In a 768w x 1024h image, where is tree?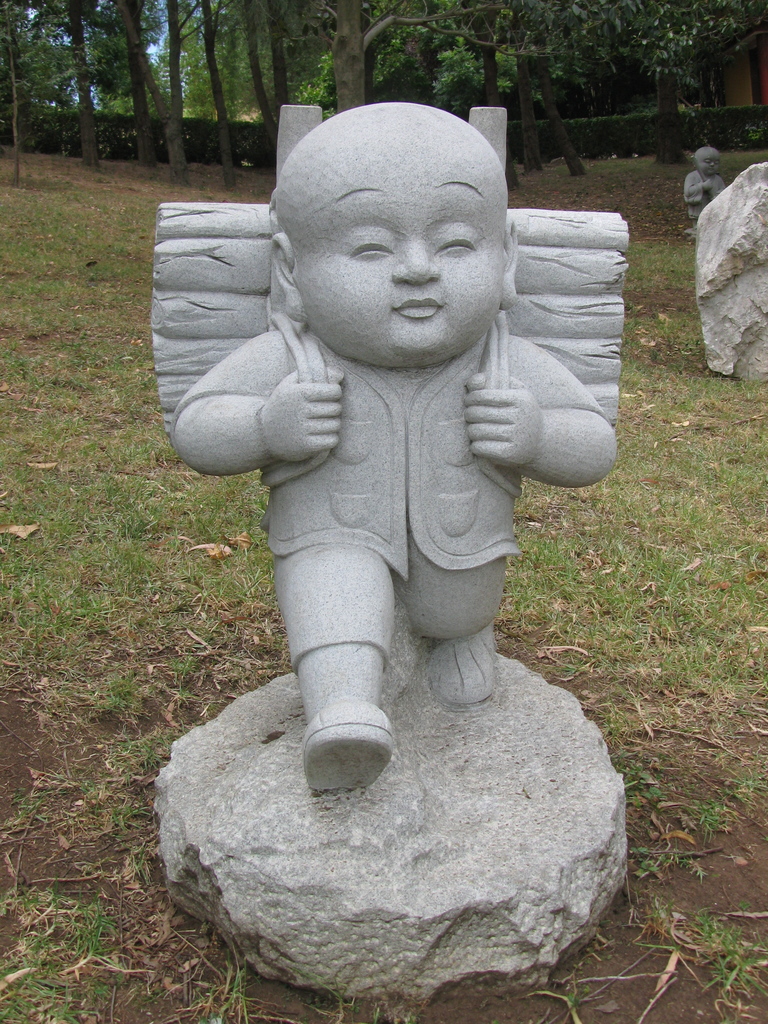
(x1=45, y1=0, x2=113, y2=154).
